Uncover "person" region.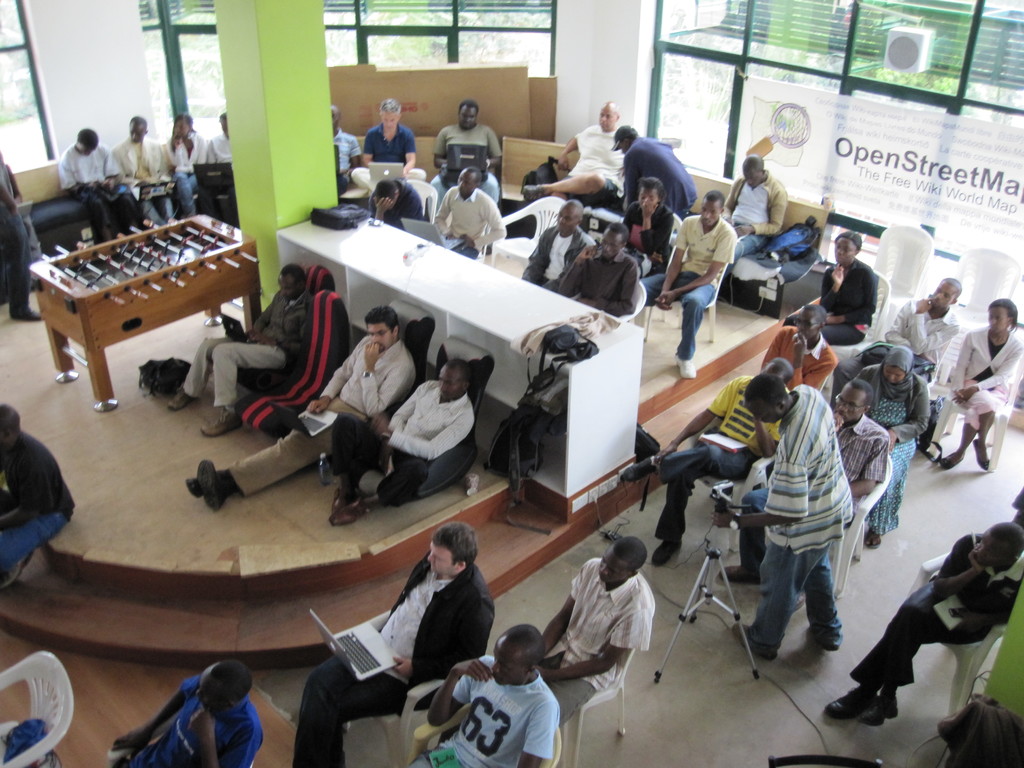
Uncovered: l=726, t=155, r=789, b=268.
